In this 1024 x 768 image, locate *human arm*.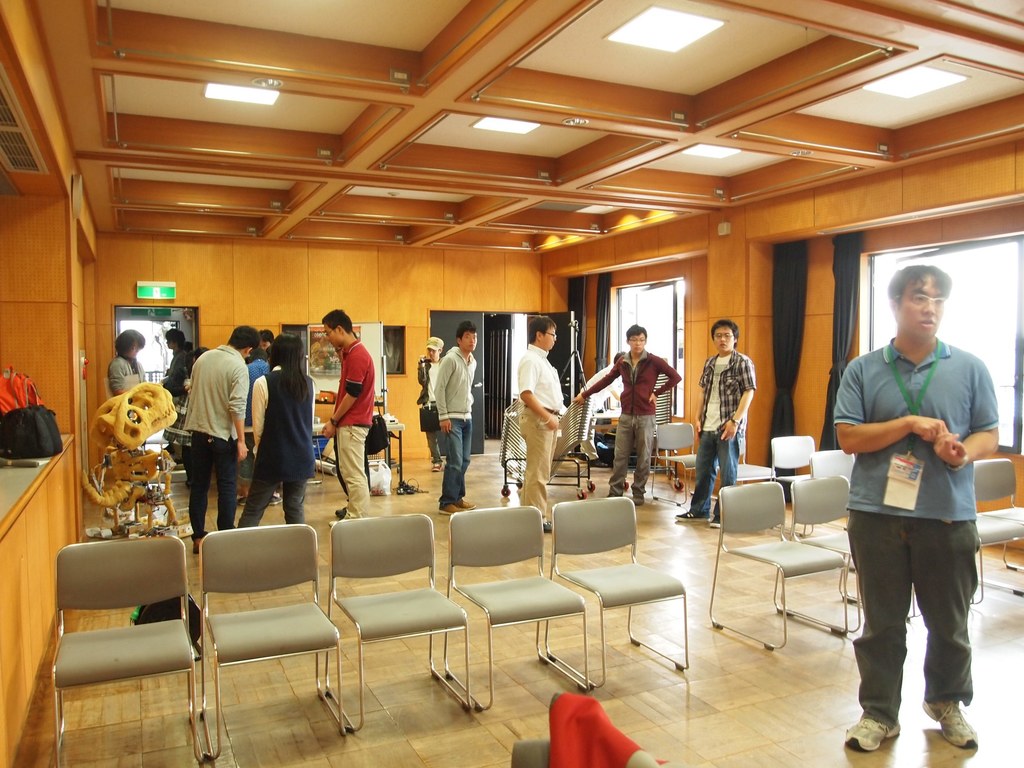
Bounding box: <box>412,352,426,389</box>.
